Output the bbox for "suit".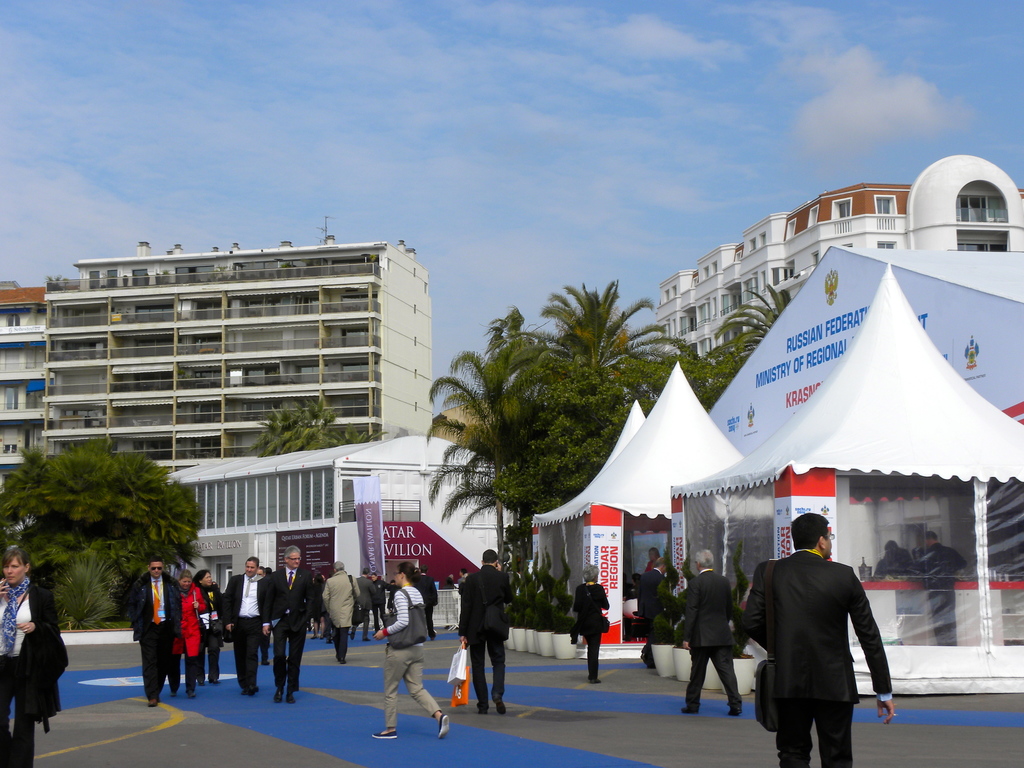
636, 569, 666, 653.
